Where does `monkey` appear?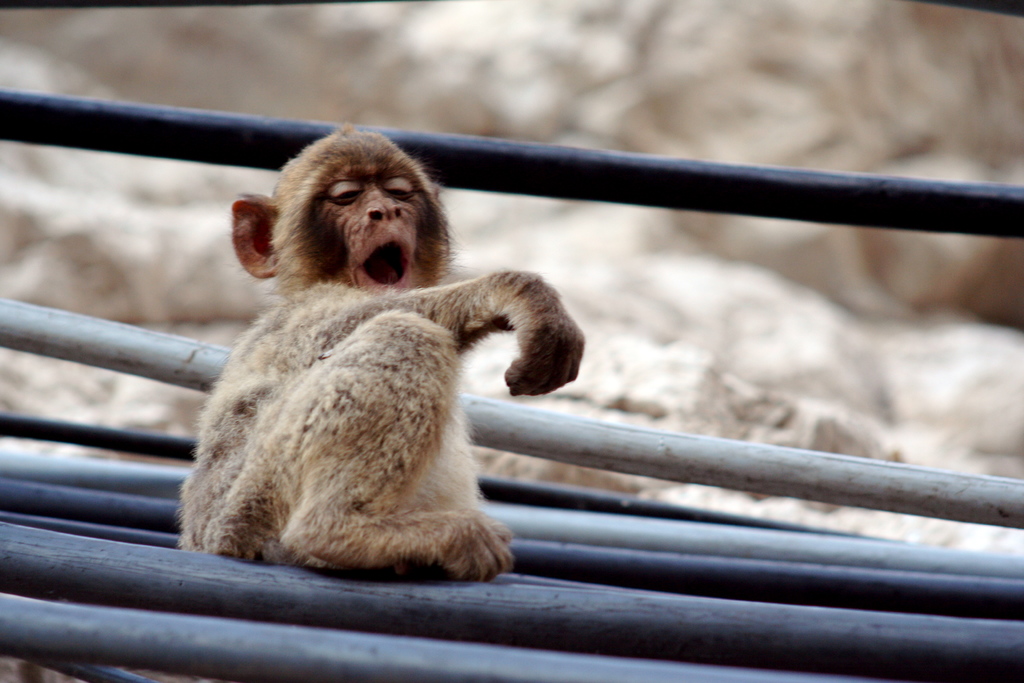
Appears at [181,128,583,584].
